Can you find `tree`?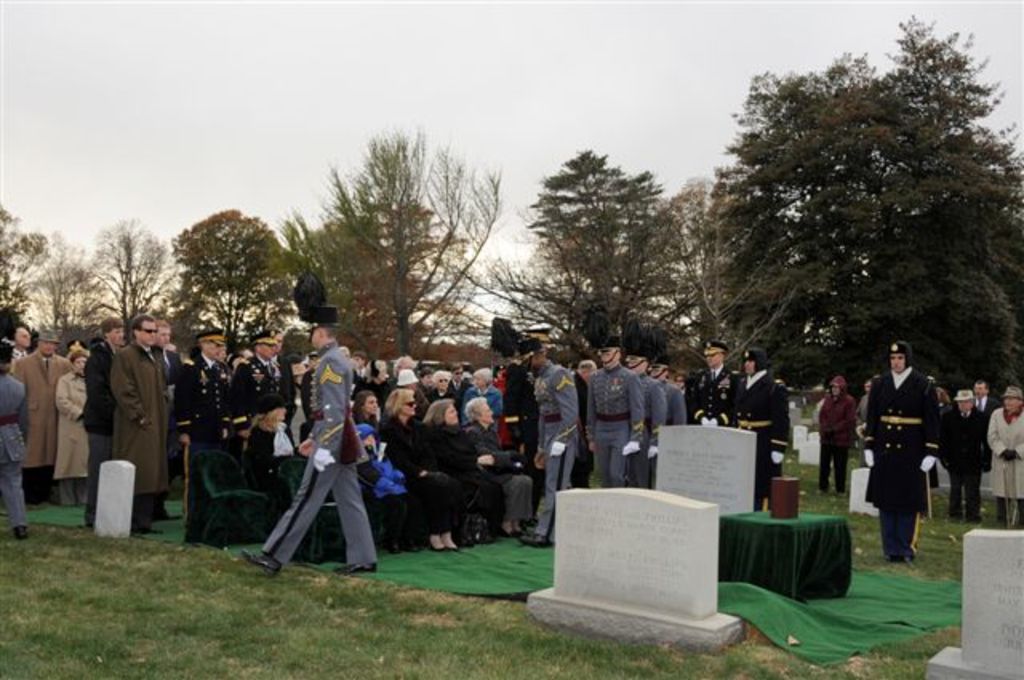
Yes, bounding box: rect(30, 232, 118, 334).
